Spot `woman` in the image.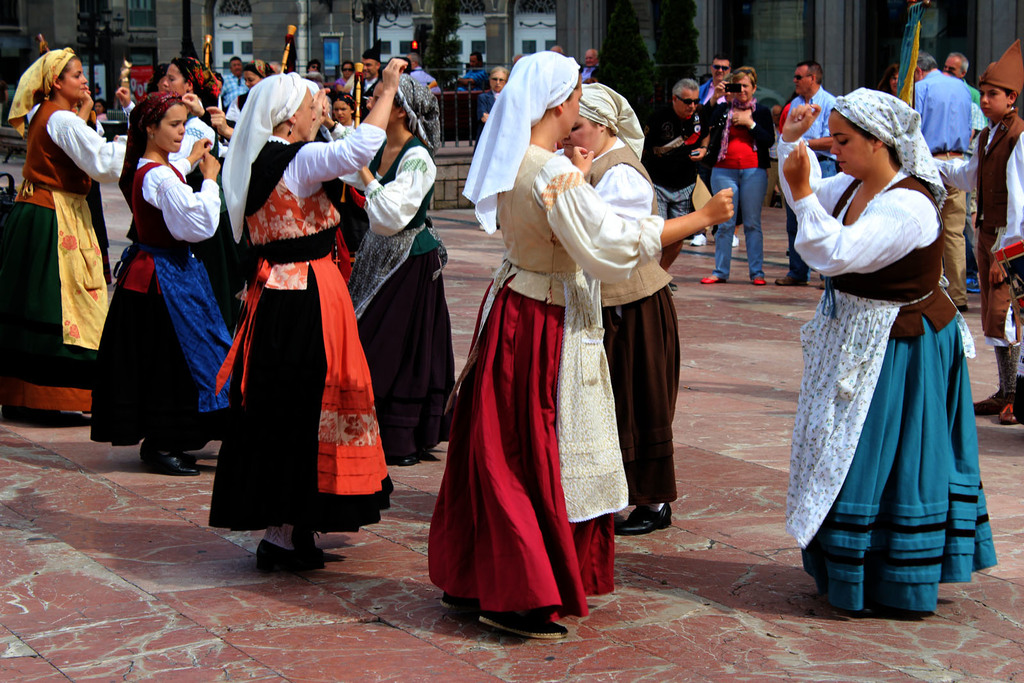
`woman` found at 333, 65, 465, 474.
